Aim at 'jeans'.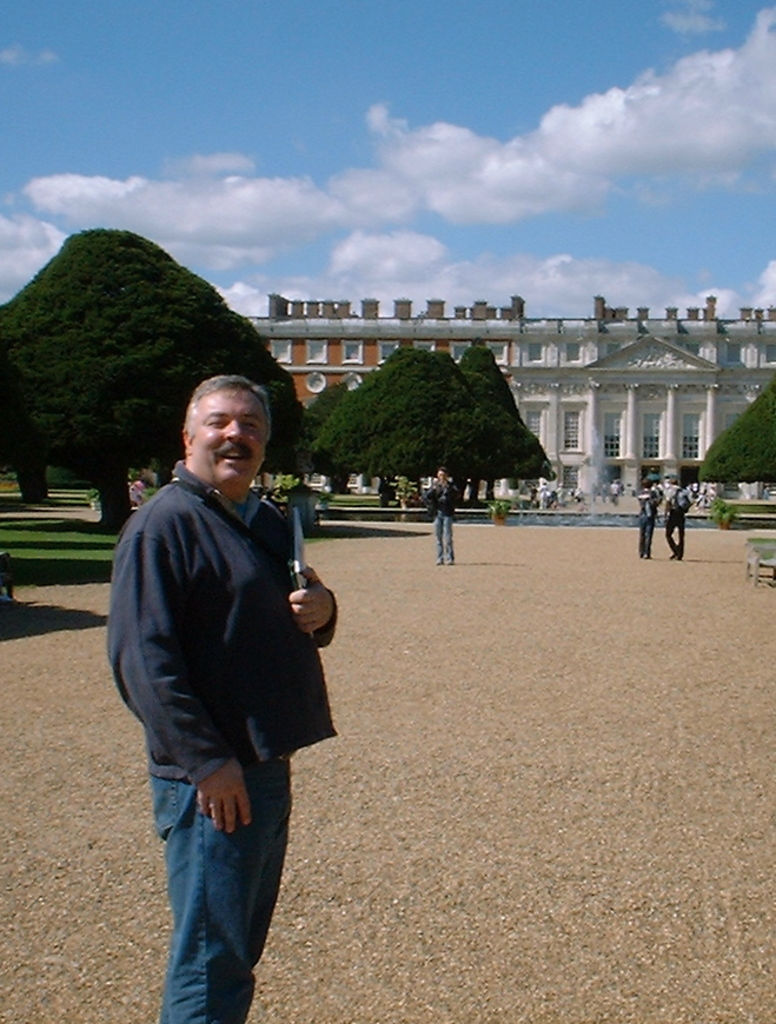
Aimed at locate(432, 518, 453, 561).
